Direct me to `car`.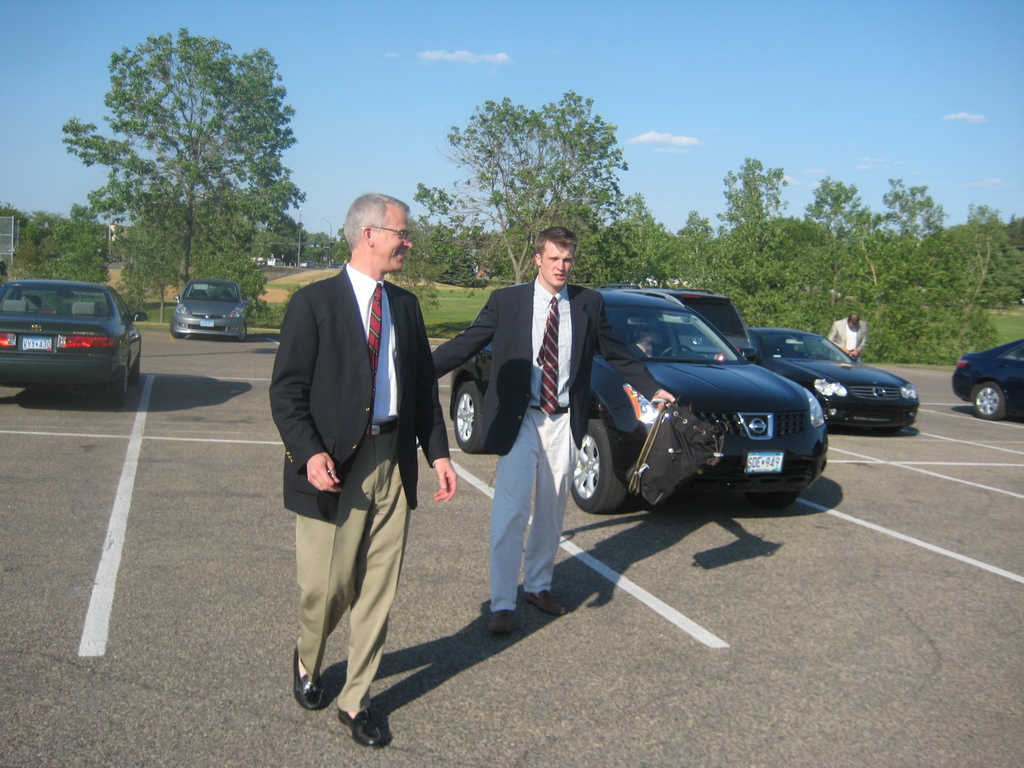
Direction: (0,278,140,403).
